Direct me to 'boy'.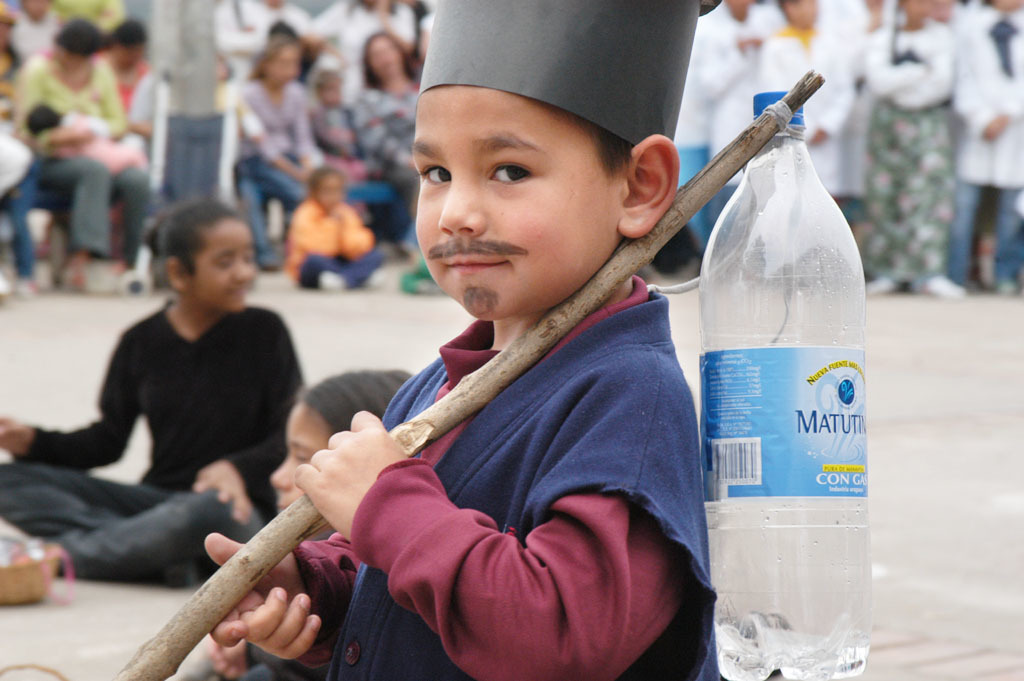
Direction: (197, 0, 735, 680).
